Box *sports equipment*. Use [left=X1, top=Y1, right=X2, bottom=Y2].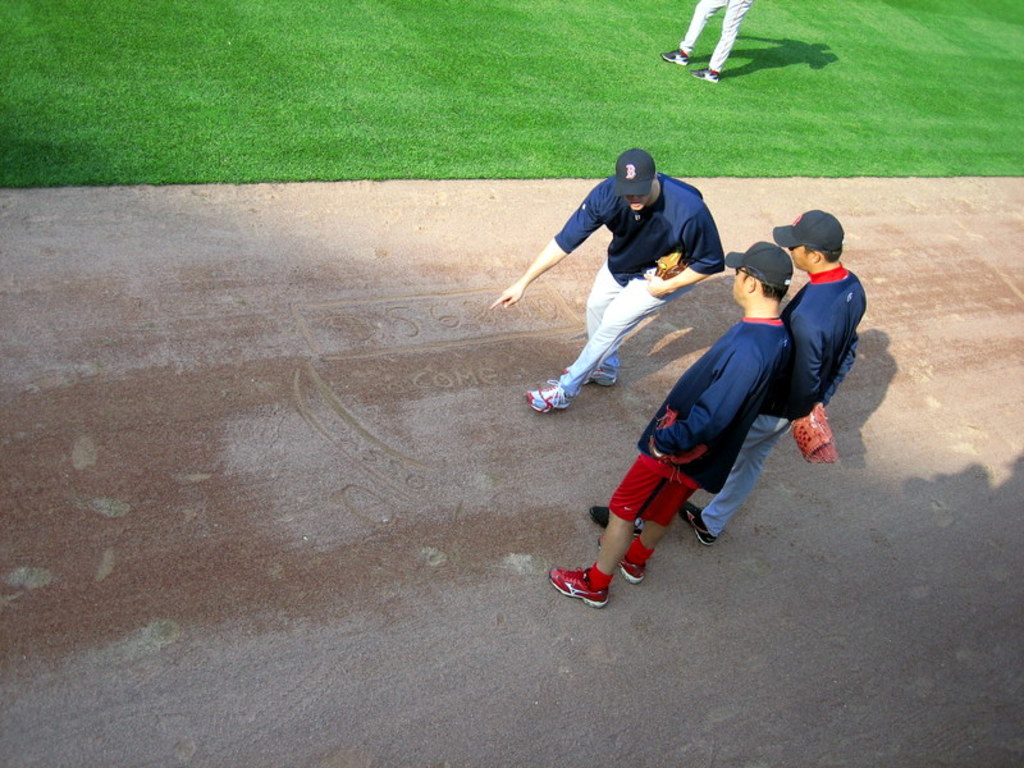
[left=524, top=380, right=572, bottom=410].
